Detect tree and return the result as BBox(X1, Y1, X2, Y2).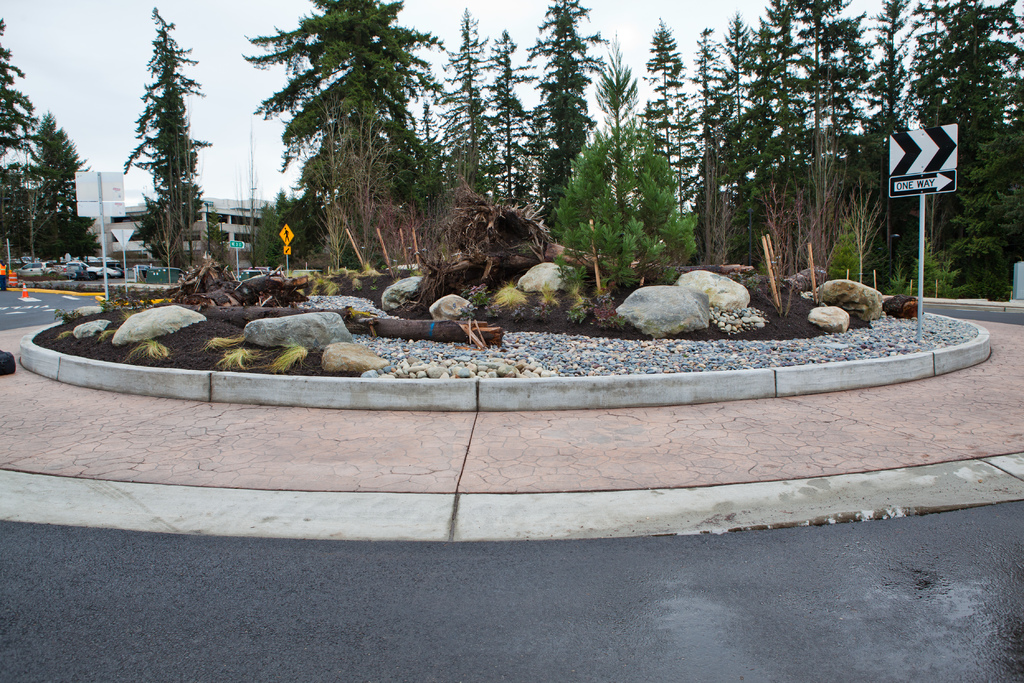
BBox(806, 112, 849, 293).
